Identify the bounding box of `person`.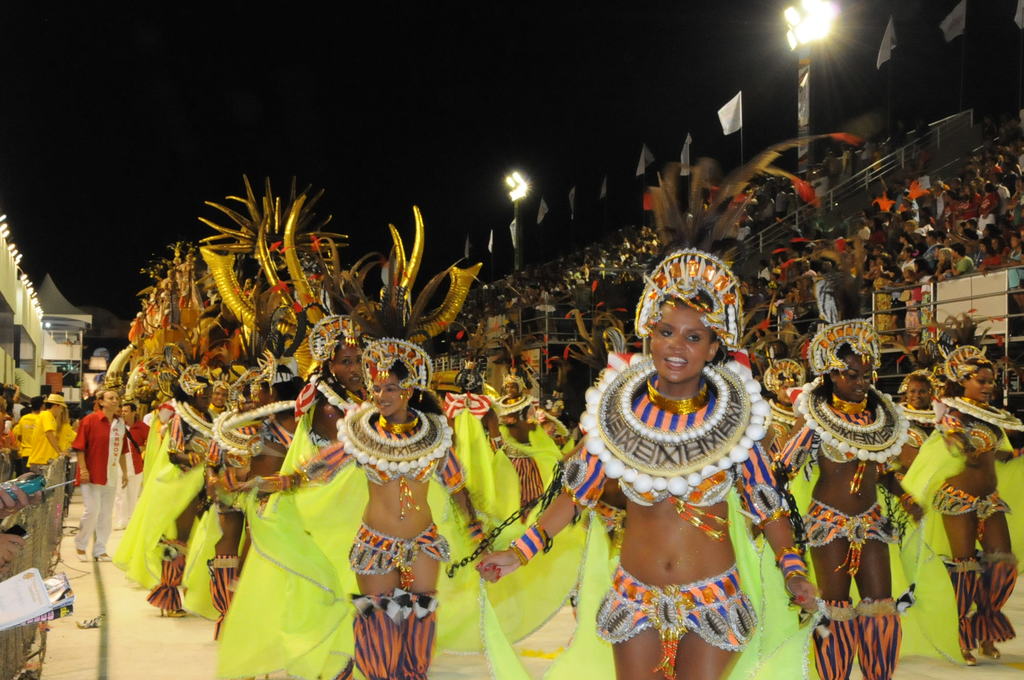
{"left": 207, "top": 378, "right": 237, "bottom": 426}.
